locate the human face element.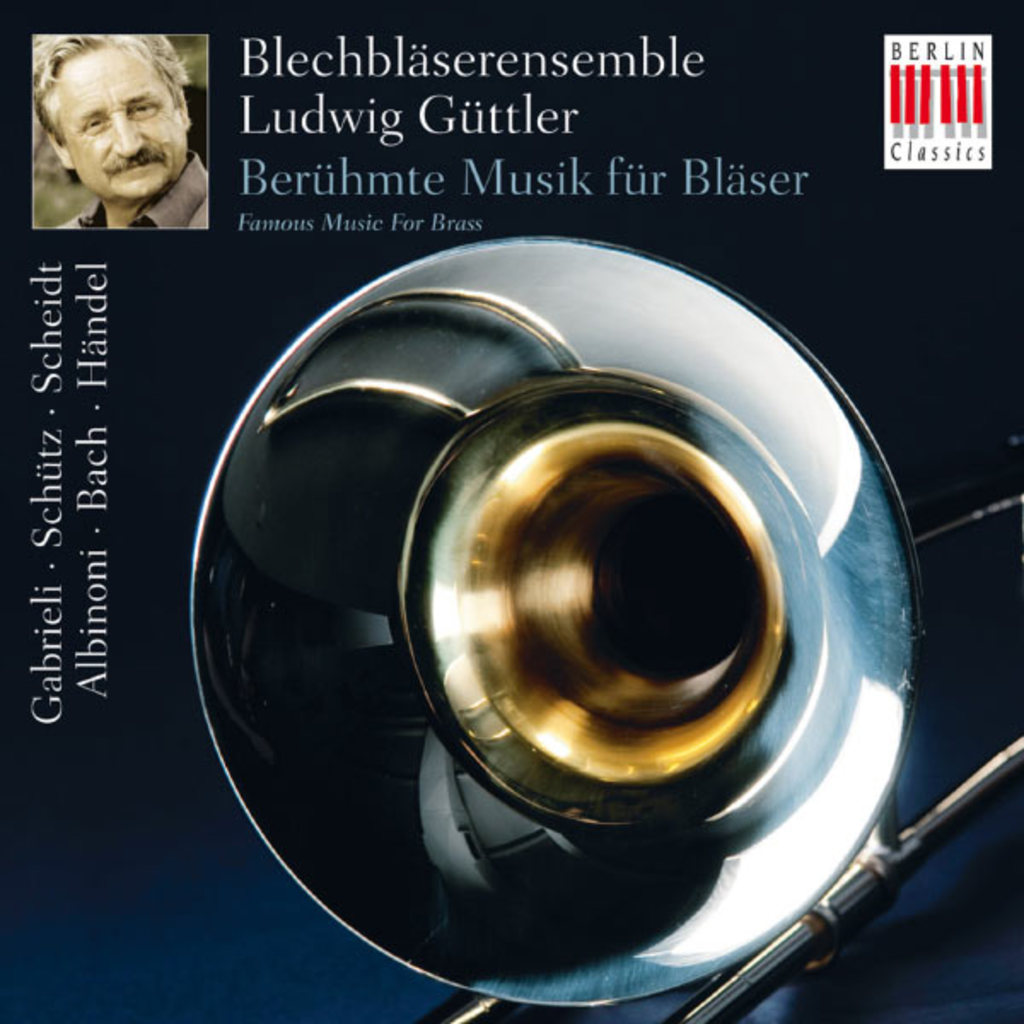
Element bbox: region(49, 51, 186, 198).
